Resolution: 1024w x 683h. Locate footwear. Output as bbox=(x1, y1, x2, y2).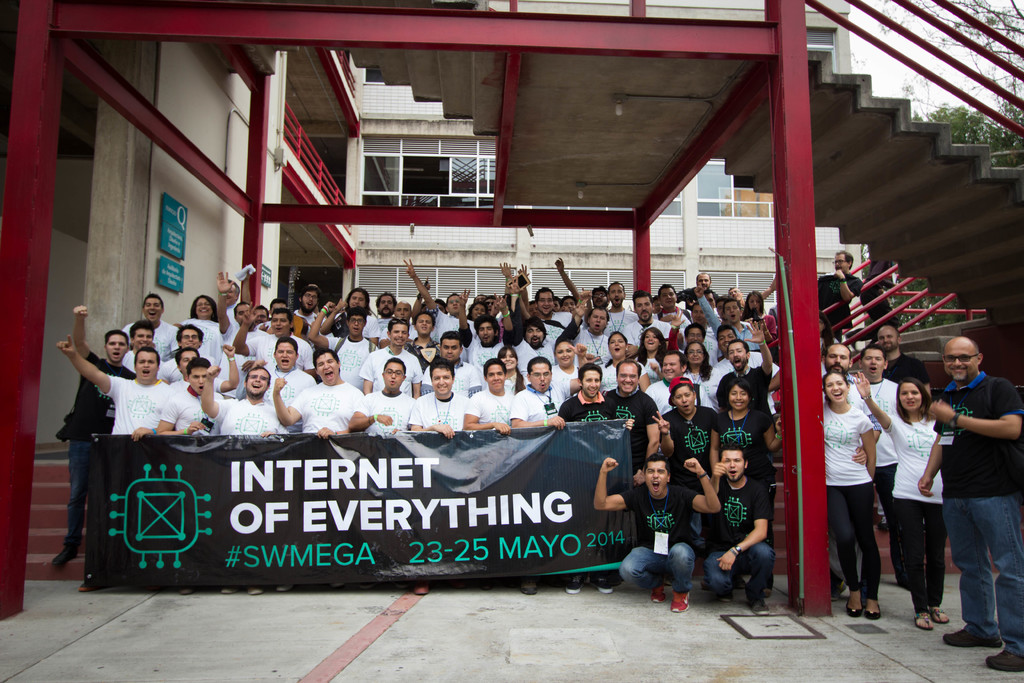
bbox=(986, 648, 1023, 674).
